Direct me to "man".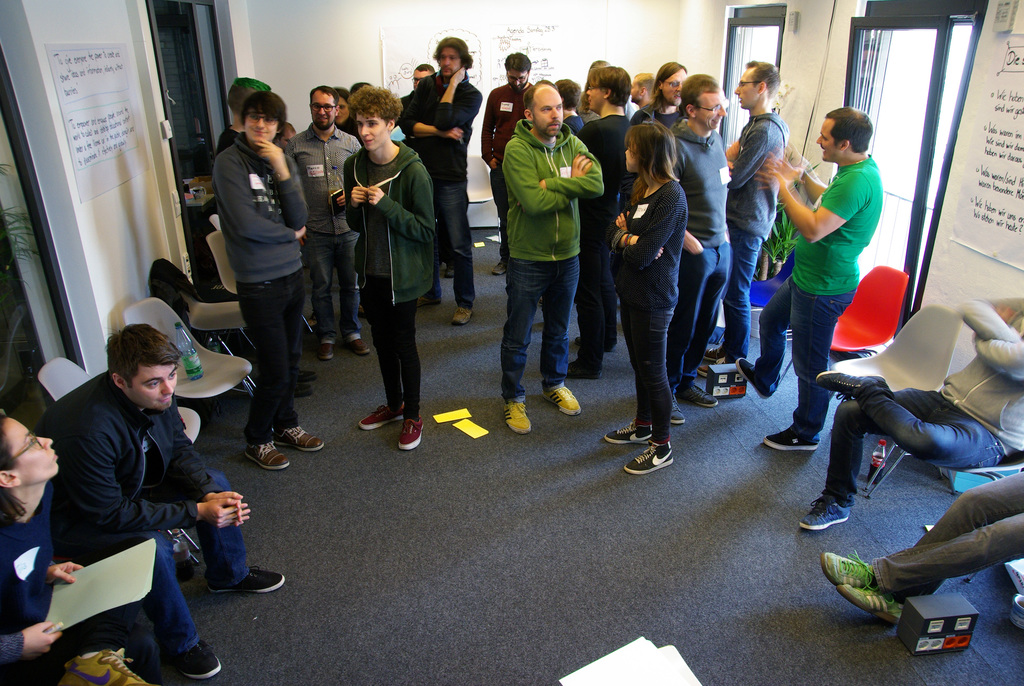
Direction: 799:296:1023:530.
